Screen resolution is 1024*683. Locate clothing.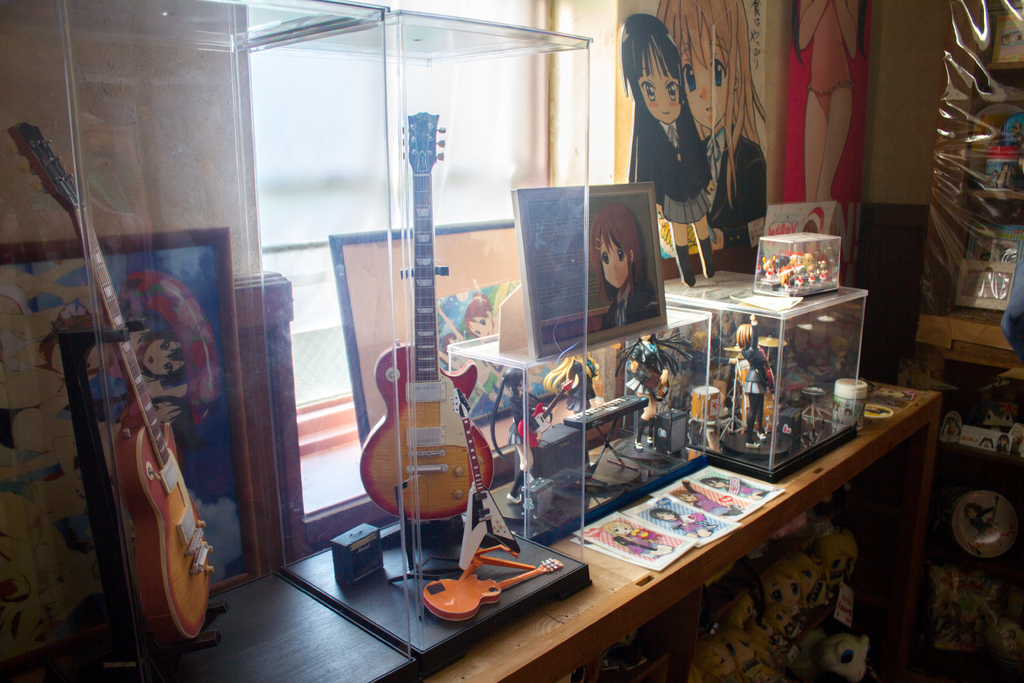
locate(601, 273, 658, 323).
